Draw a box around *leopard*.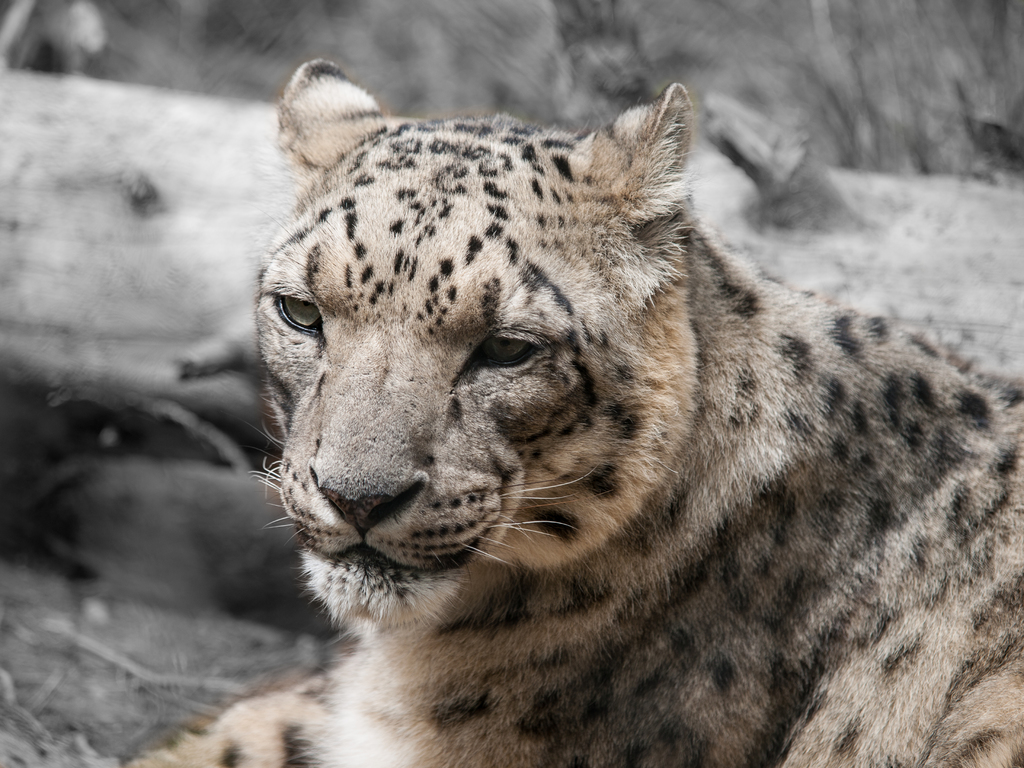
BBox(129, 59, 1023, 767).
